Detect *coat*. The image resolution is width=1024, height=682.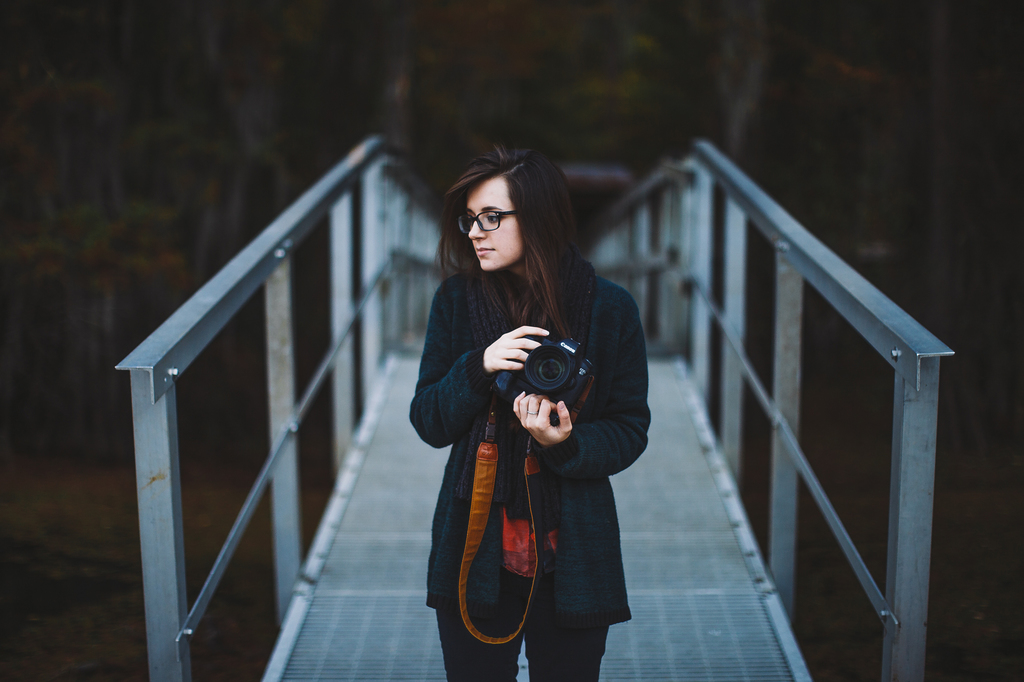
x1=451 y1=264 x2=642 y2=637.
